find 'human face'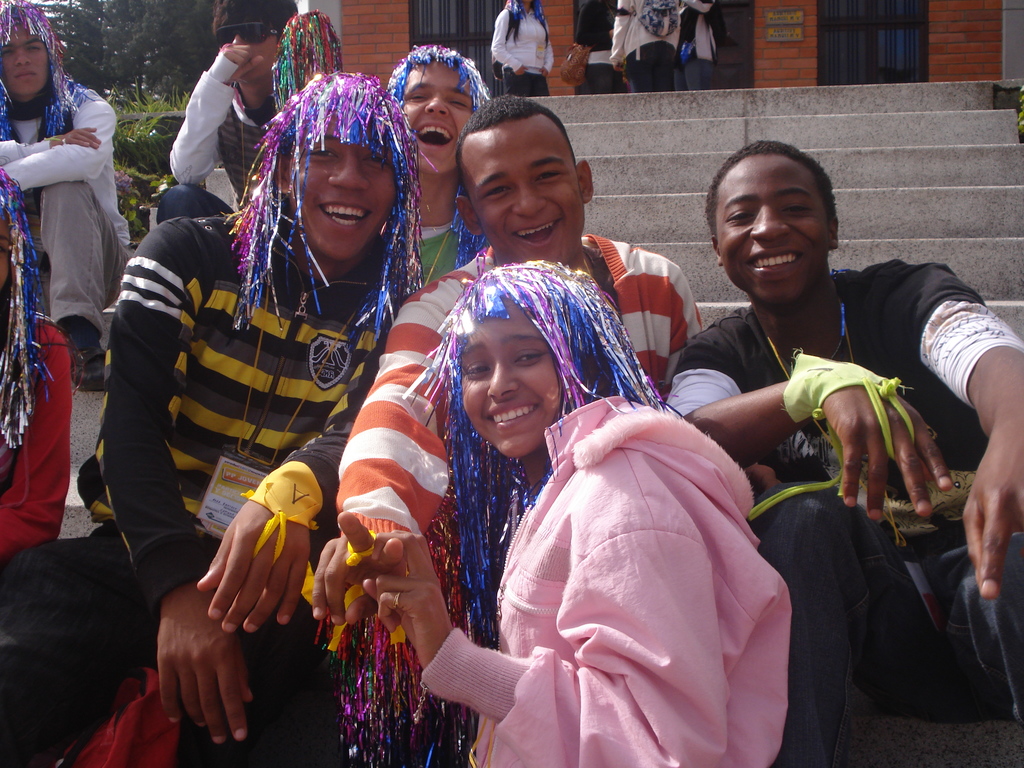
(300,116,395,258)
